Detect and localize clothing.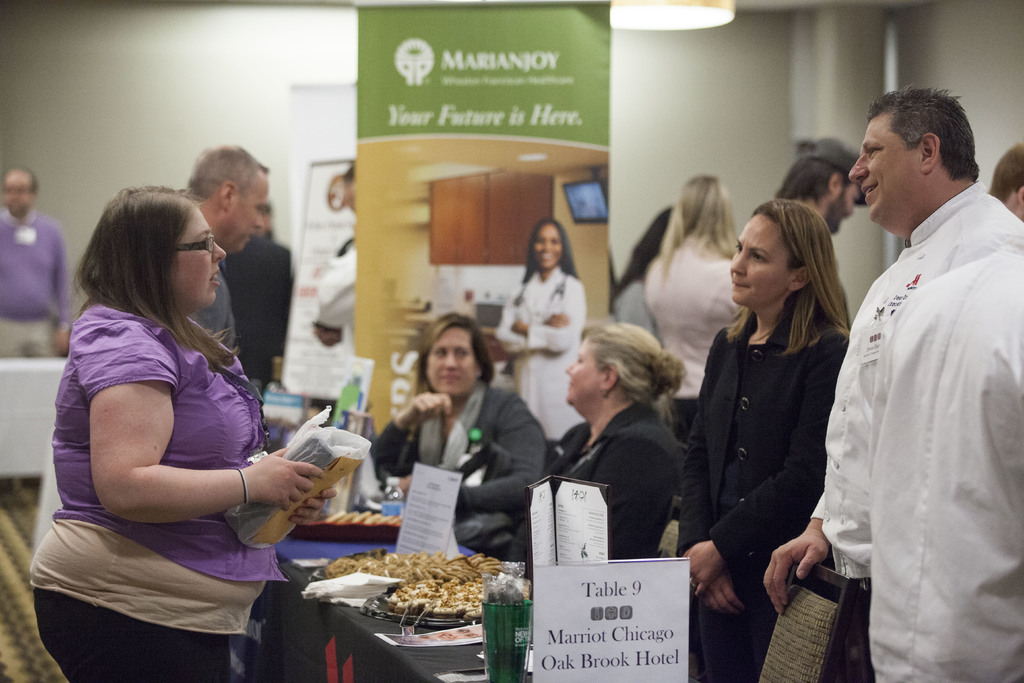
Localized at 644, 238, 746, 424.
